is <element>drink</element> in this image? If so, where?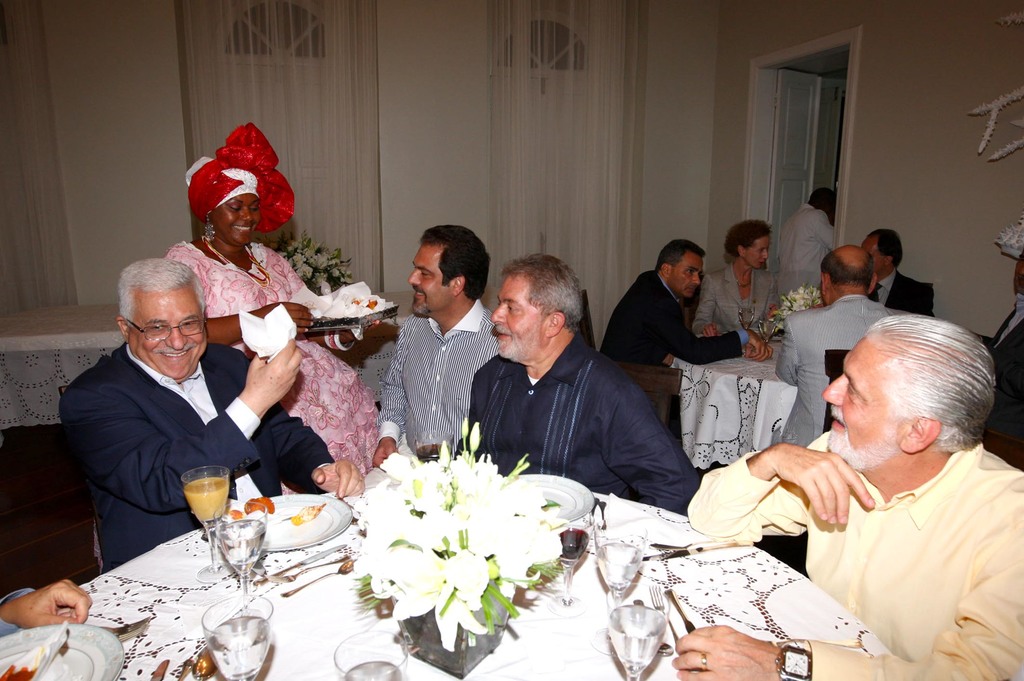
Yes, at box=[598, 542, 641, 586].
